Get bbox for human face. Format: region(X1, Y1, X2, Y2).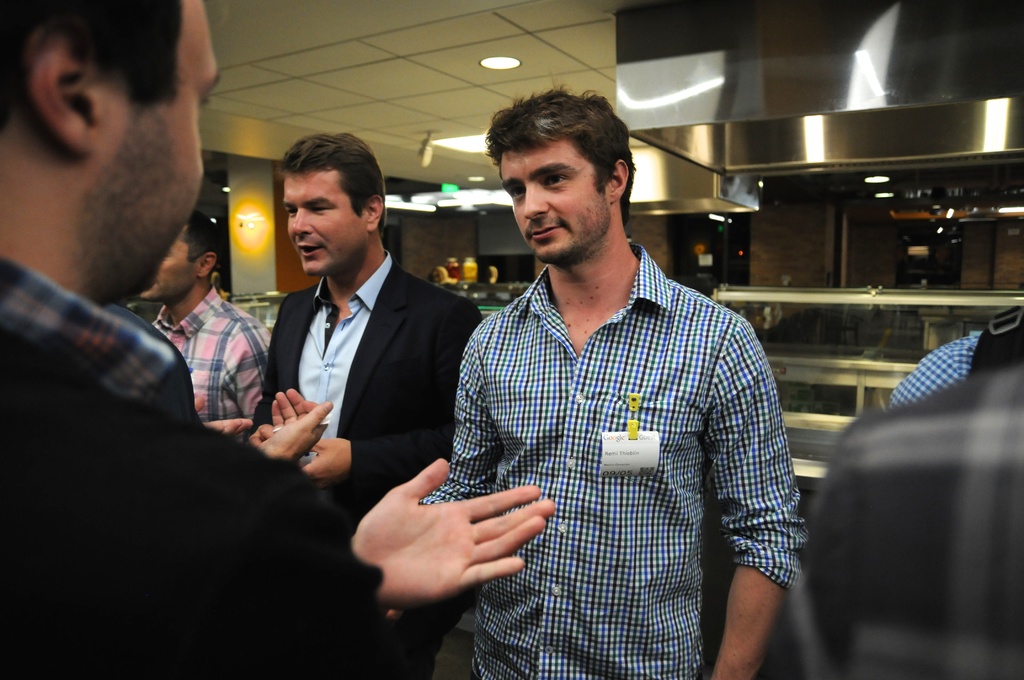
region(499, 145, 605, 261).
